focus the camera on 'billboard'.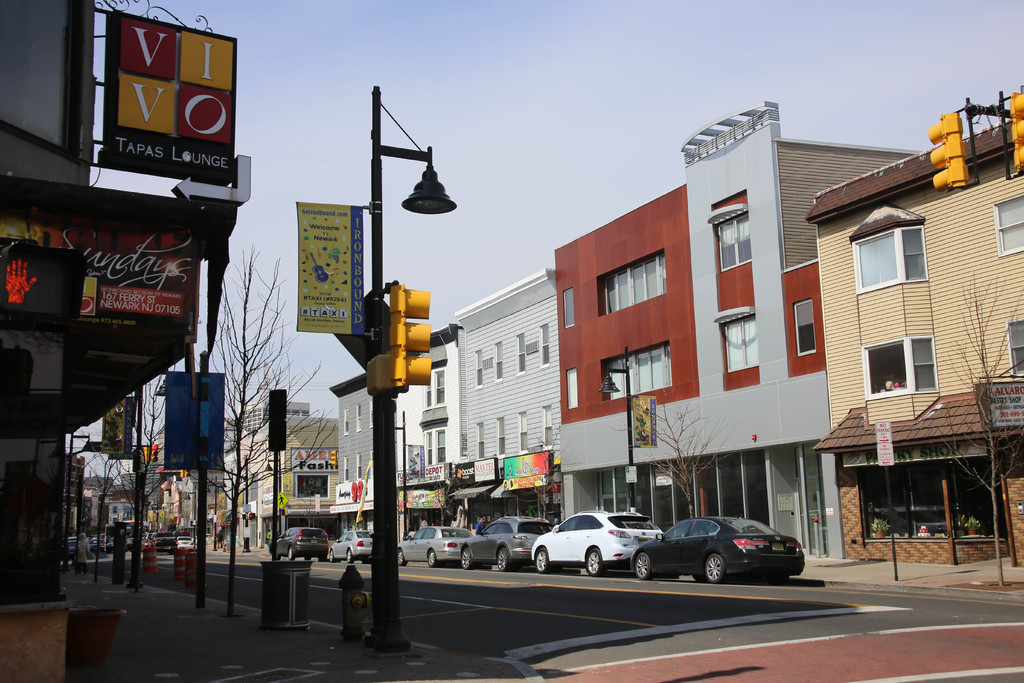
Focus region: pyautogui.locateOnScreen(335, 481, 376, 505).
